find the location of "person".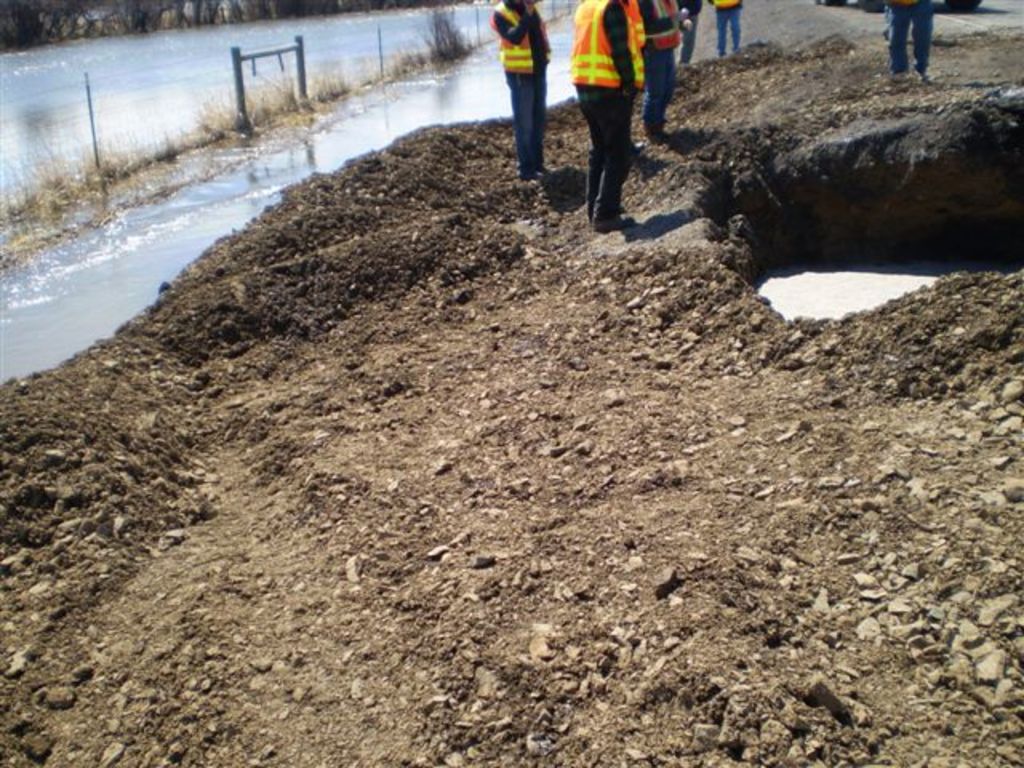
Location: pyautogui.locateOnScreen(490, 0, 552, 181).
